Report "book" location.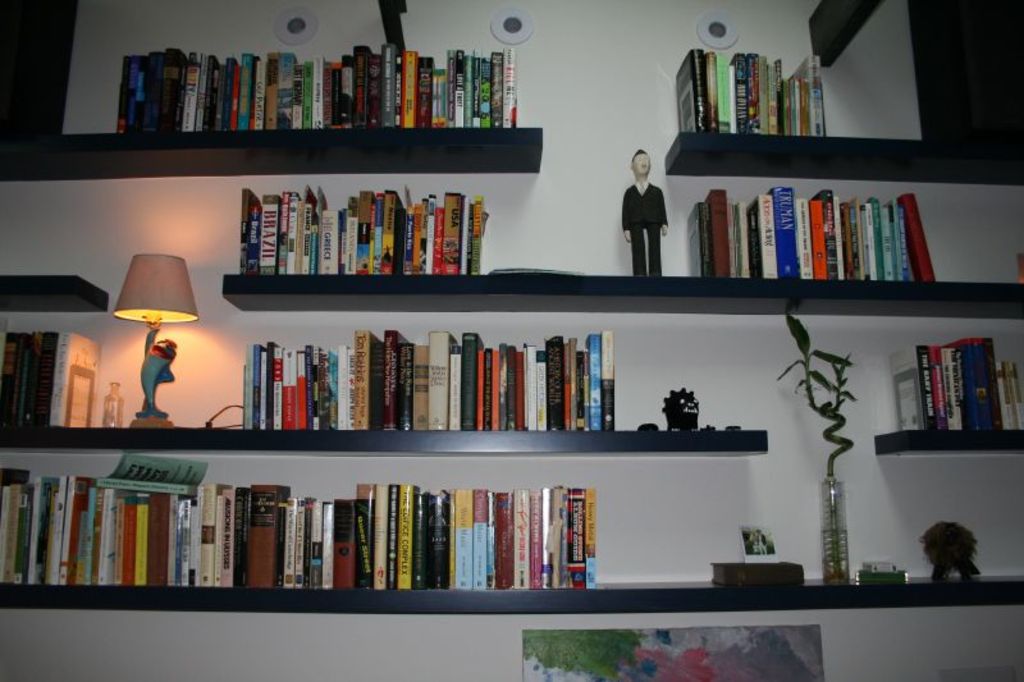
Report: select_region(891, 345, 937, 431).
